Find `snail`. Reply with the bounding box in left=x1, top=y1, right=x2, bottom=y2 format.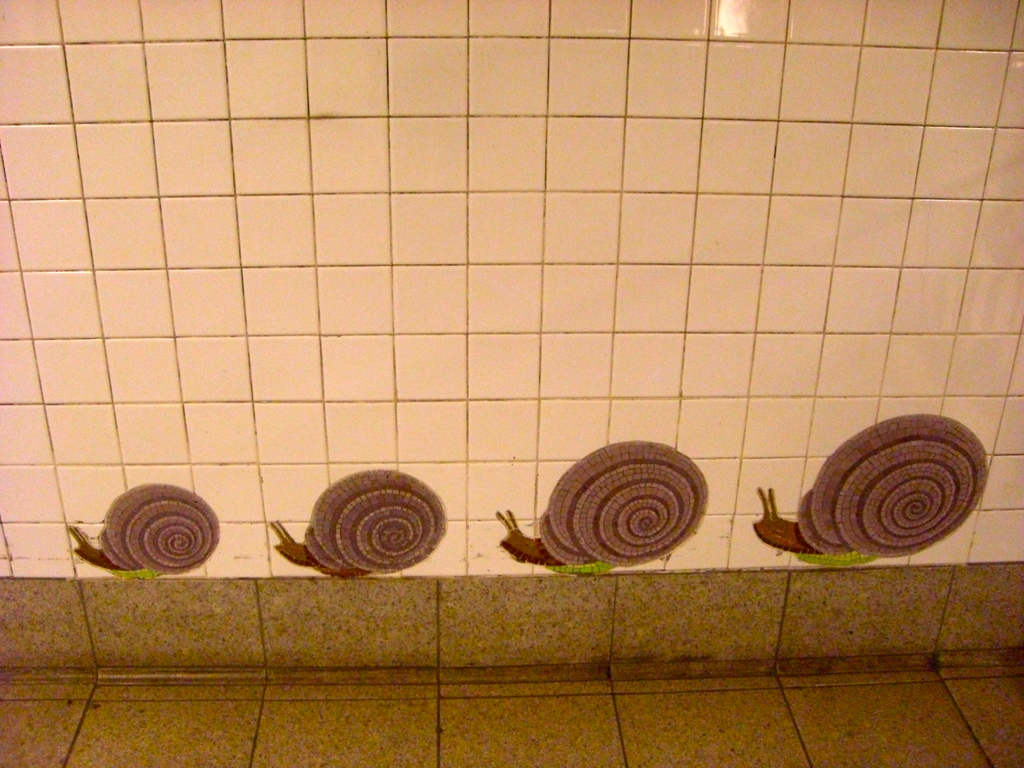
left=65, top=481, right=223, bottom=574.
